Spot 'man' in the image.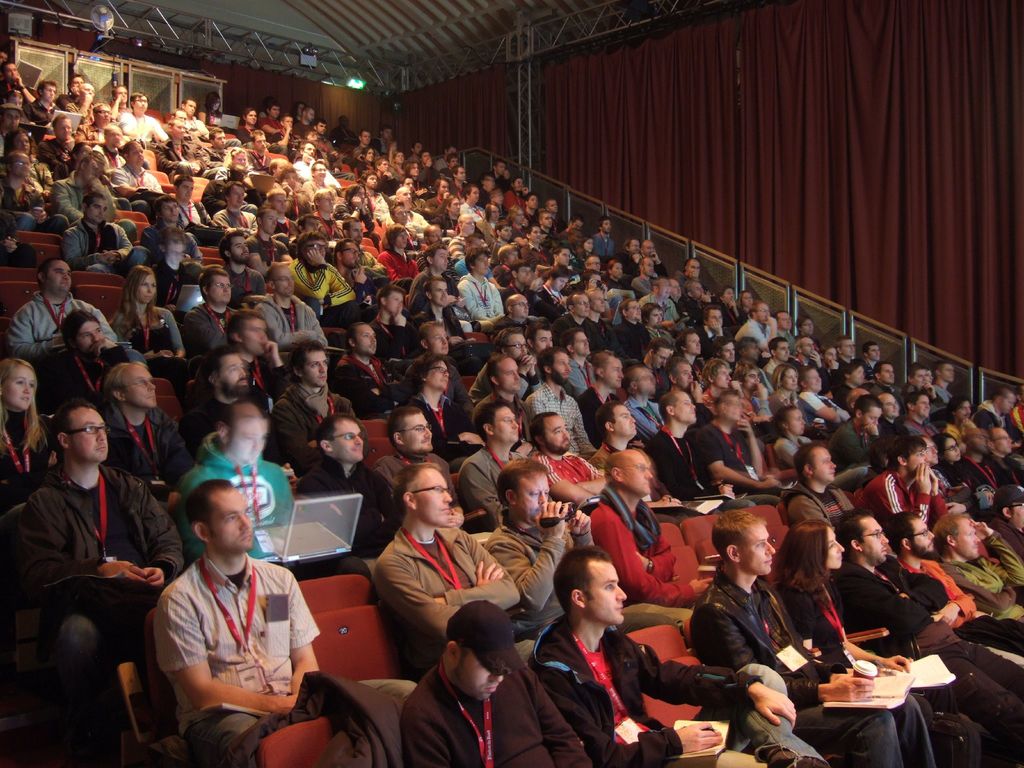
'man' found at (x1=153, y1=484, x2=321, y2=767).
